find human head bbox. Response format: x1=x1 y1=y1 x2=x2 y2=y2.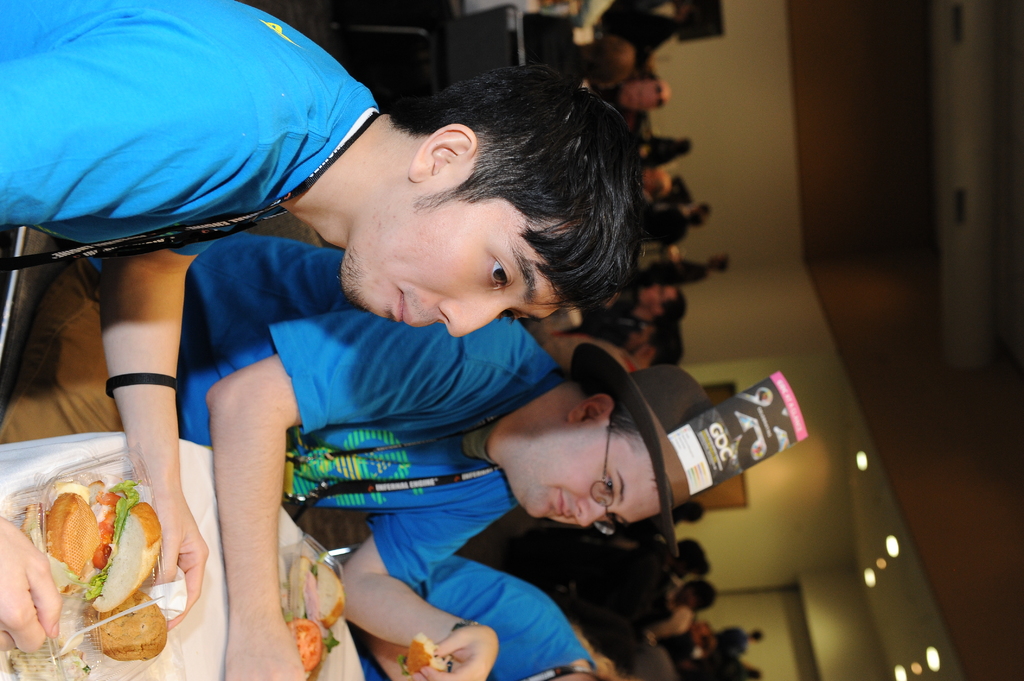
x1=672 y1=133 x2=694 y2=154.
